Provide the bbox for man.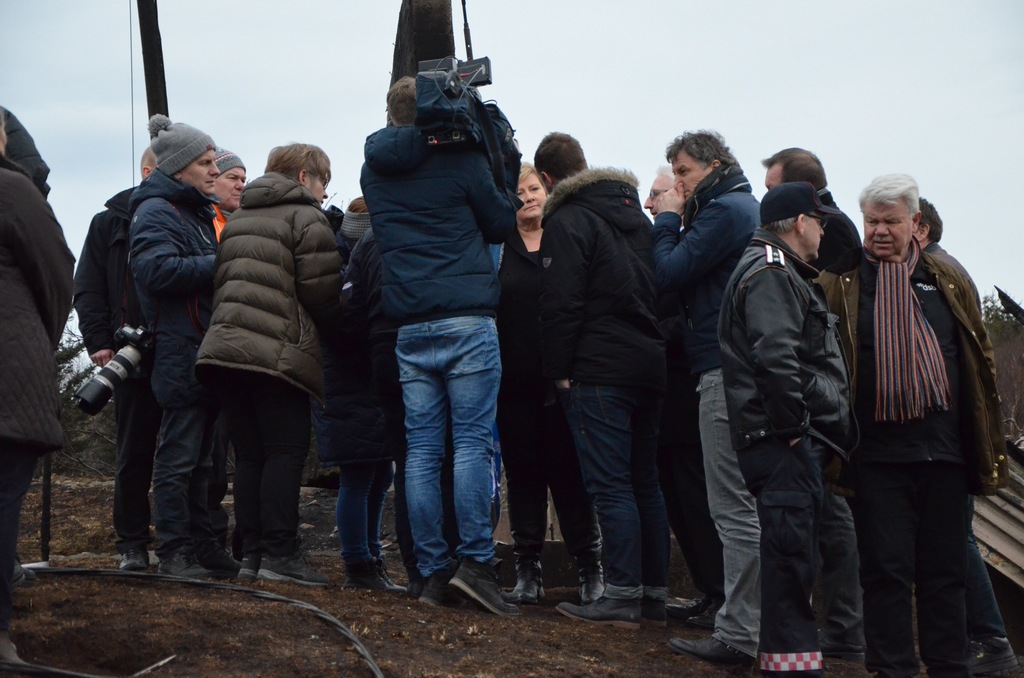
{"x1": 529, "y1": 129, "x2": 673, "y2": 634}.
